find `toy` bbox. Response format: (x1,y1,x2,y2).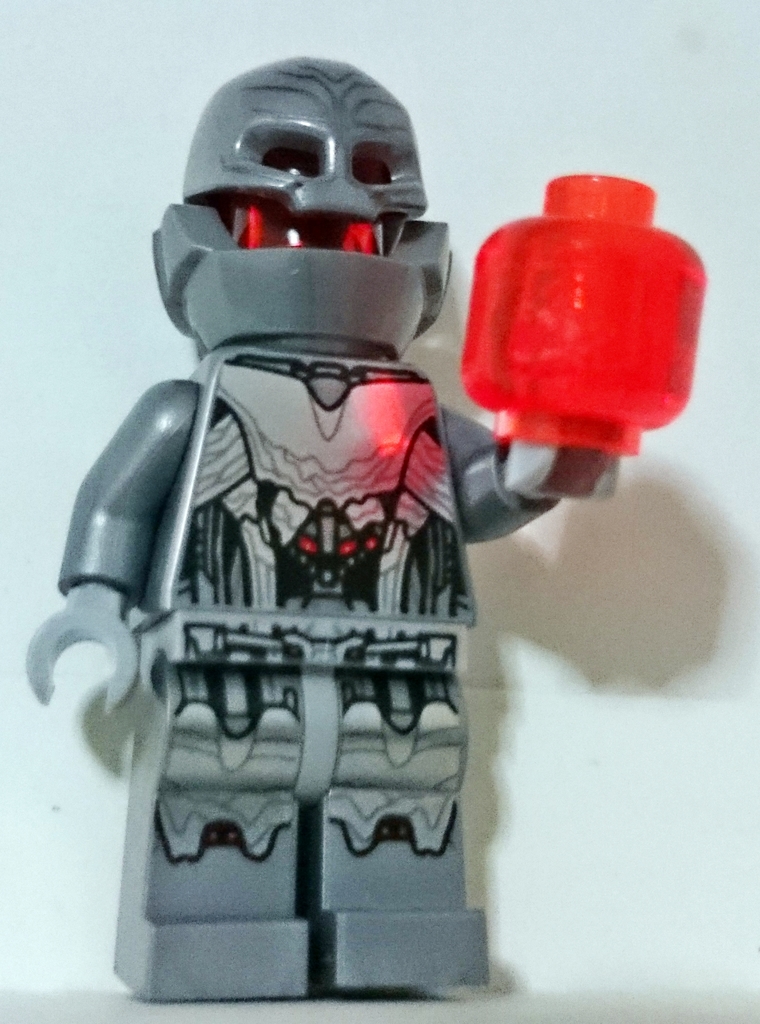
(26,49,517,941).
